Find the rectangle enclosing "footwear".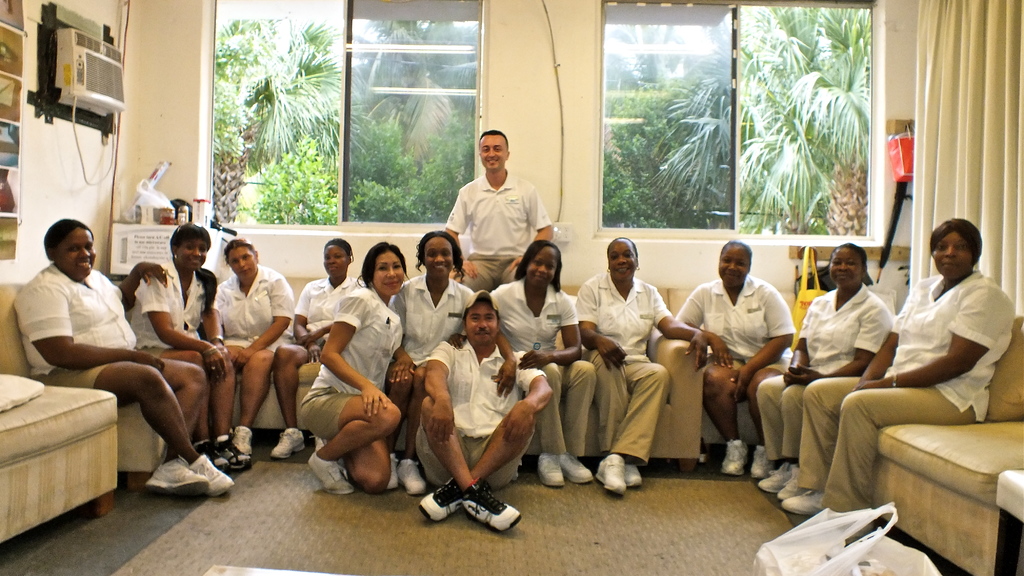
(467, 478, 518, 532).
